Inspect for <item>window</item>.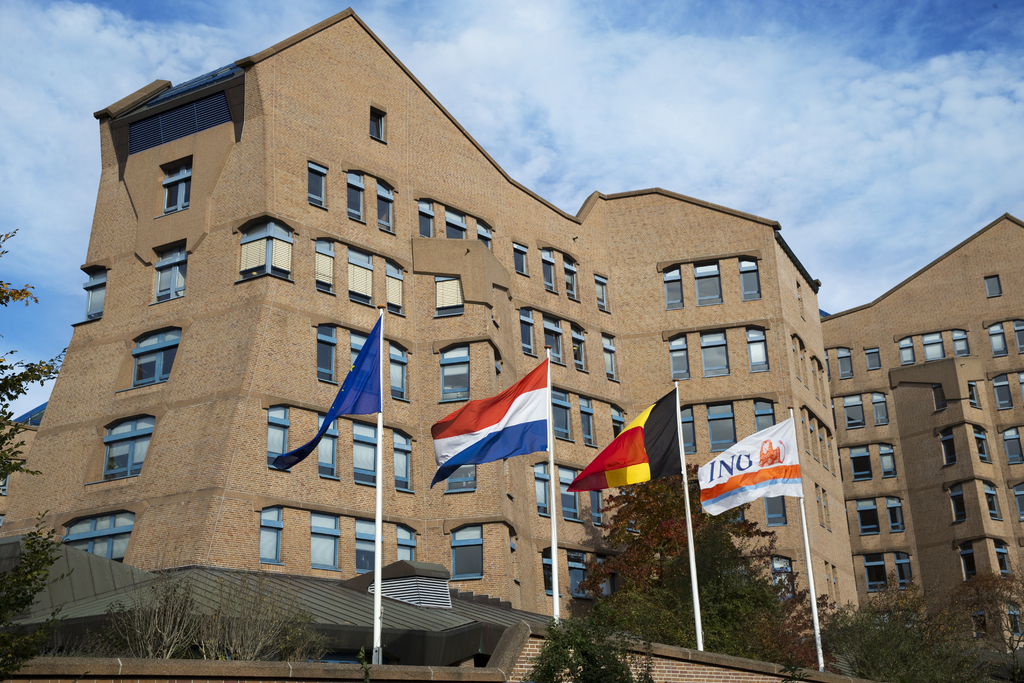
Inspection: crop(1010, 478, 1023, 527).
